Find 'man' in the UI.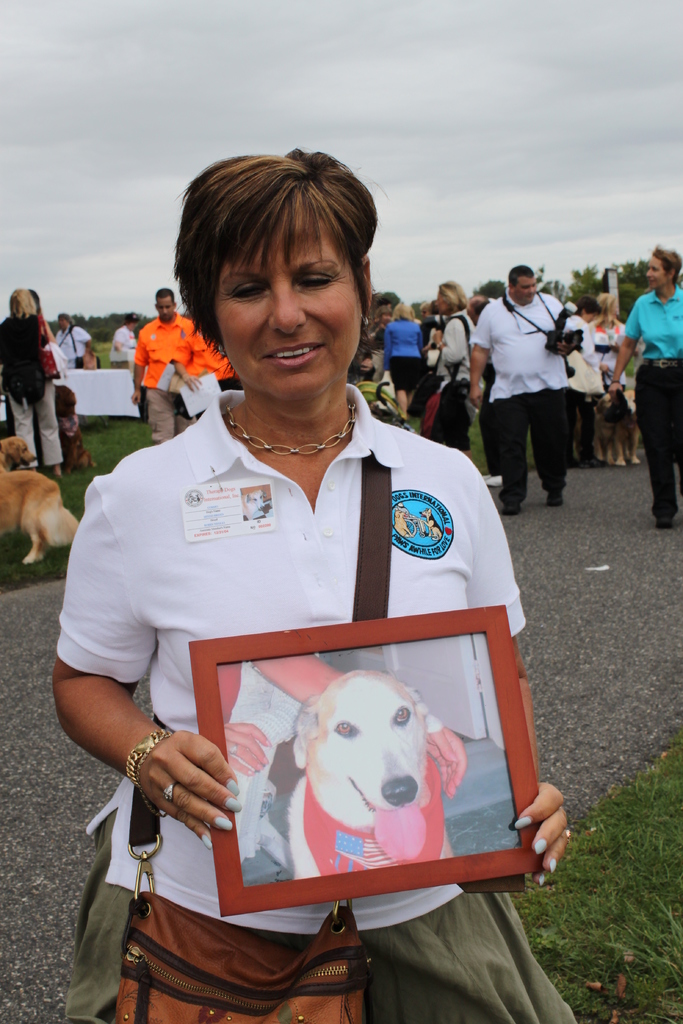
UI element at l=467, t=257, r=592, b=503.
